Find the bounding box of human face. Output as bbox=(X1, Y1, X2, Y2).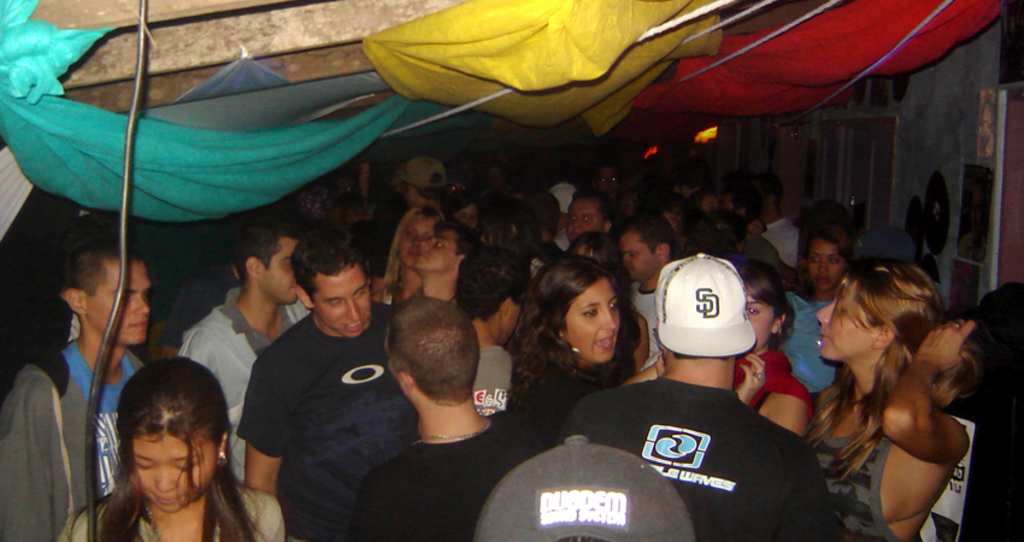
bbox=(400, 216, 439, 263).
